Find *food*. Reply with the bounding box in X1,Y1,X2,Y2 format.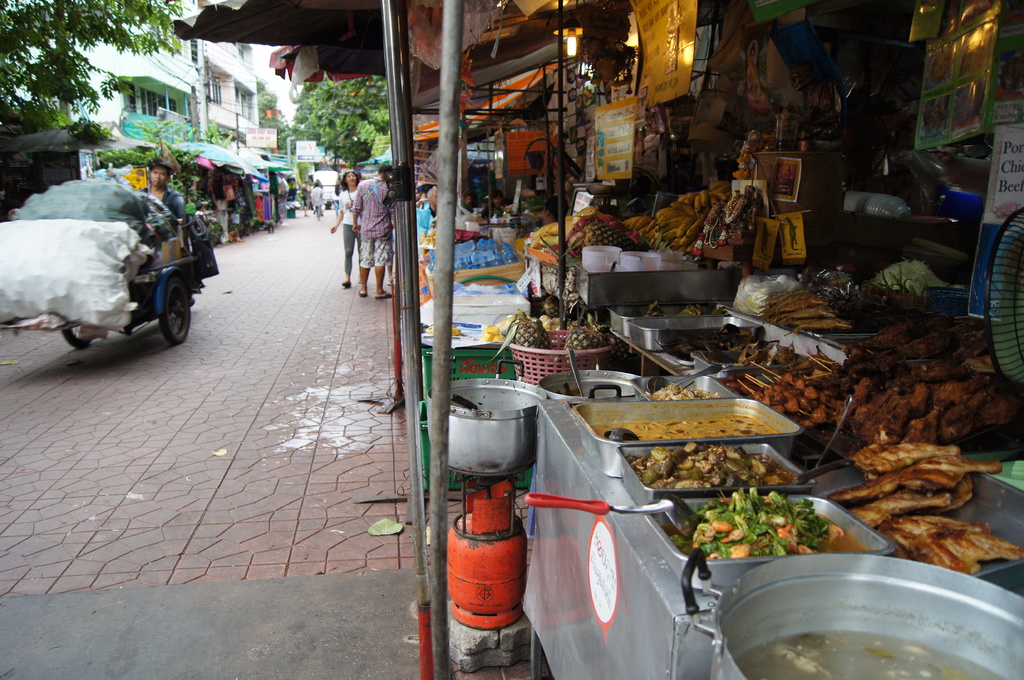
731,276,819,311.
